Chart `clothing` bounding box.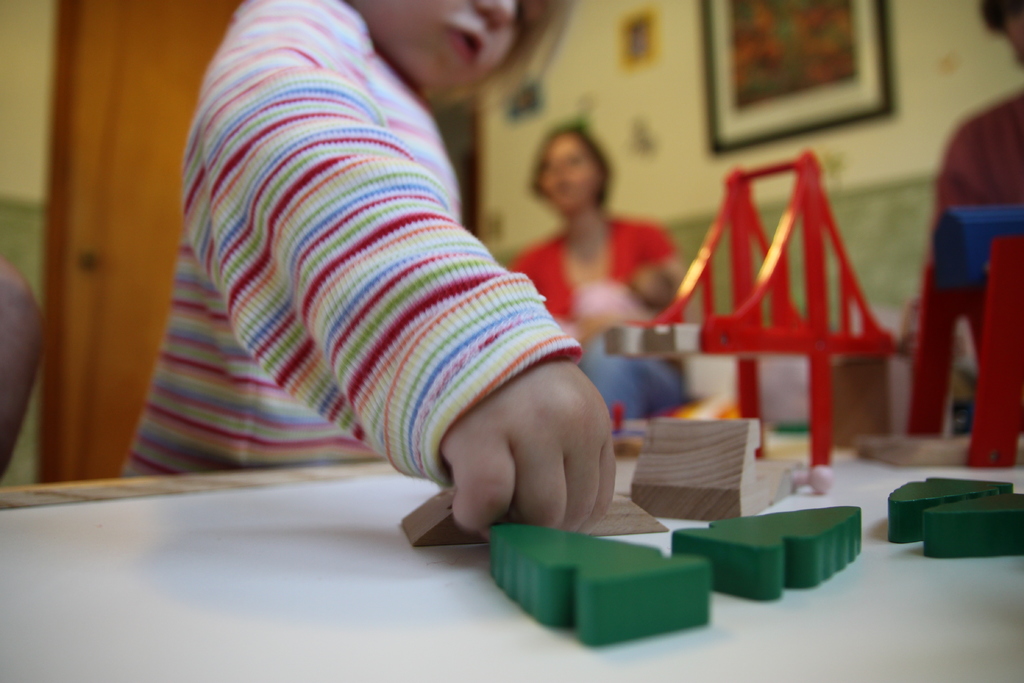
Charted: region(509, 215, 683, 323).
